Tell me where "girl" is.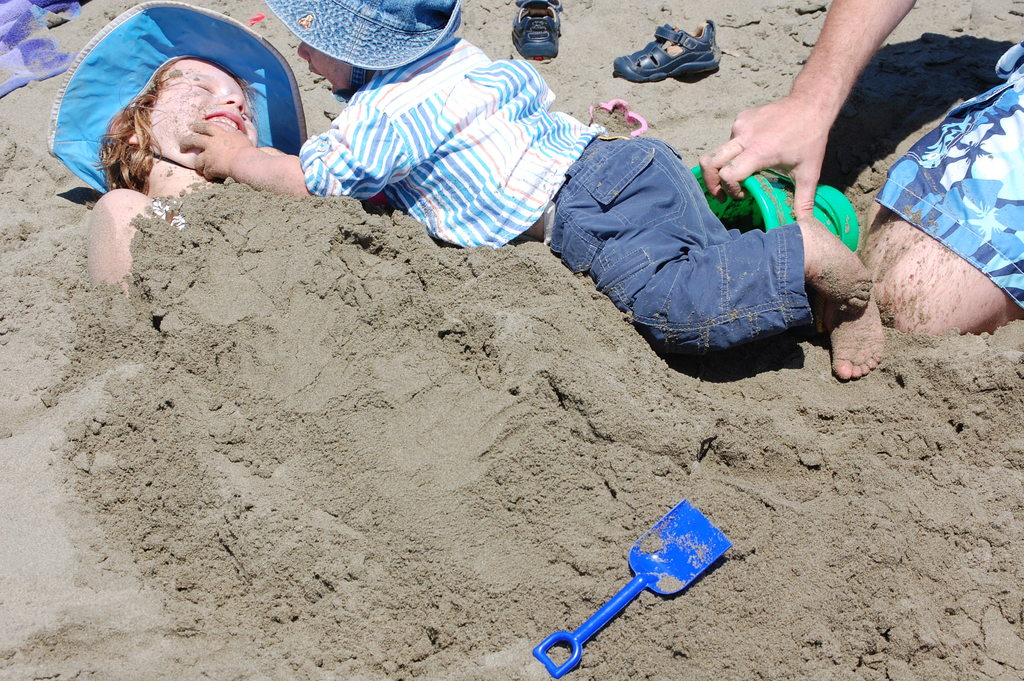
"girl" is at {"left": 87, "top": 52, "right": 297, "bottom": 293}.
